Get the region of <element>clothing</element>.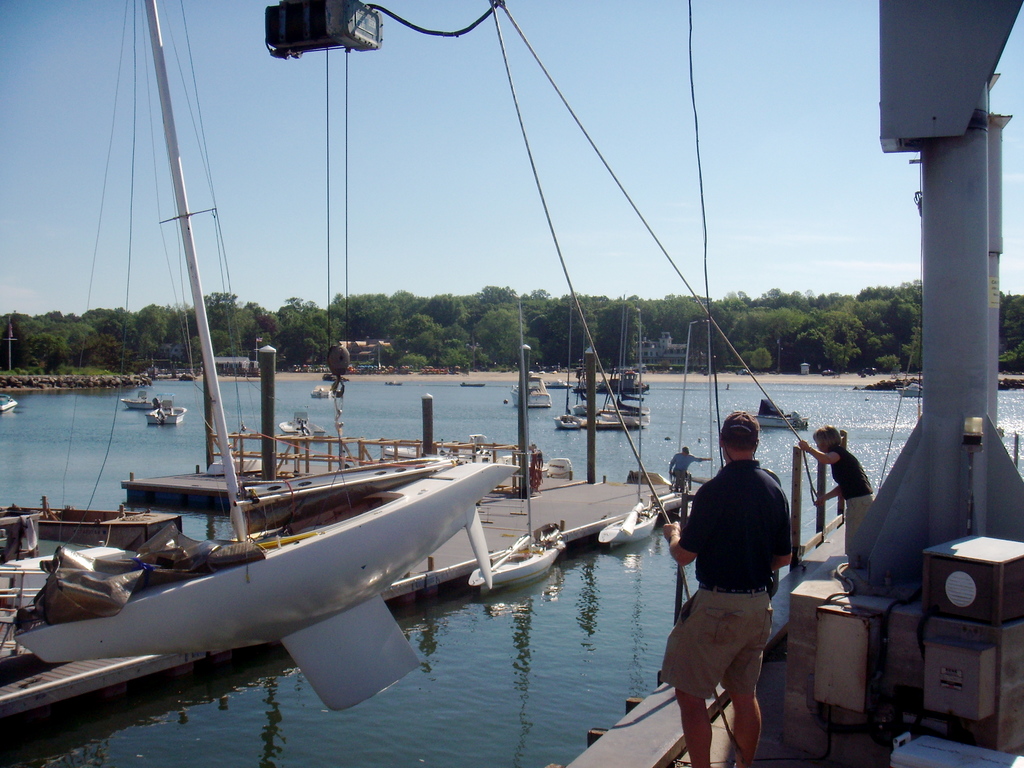
677:461:795:590.
